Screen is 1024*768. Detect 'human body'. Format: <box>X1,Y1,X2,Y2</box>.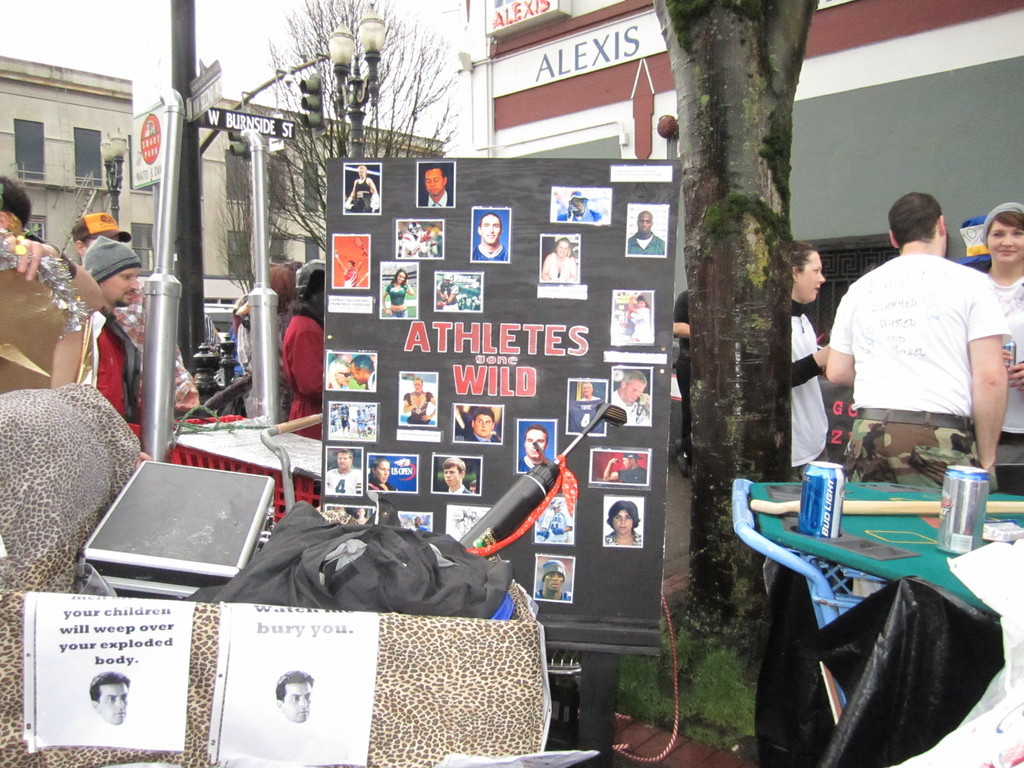
<box>0,238,102,388</box>.
